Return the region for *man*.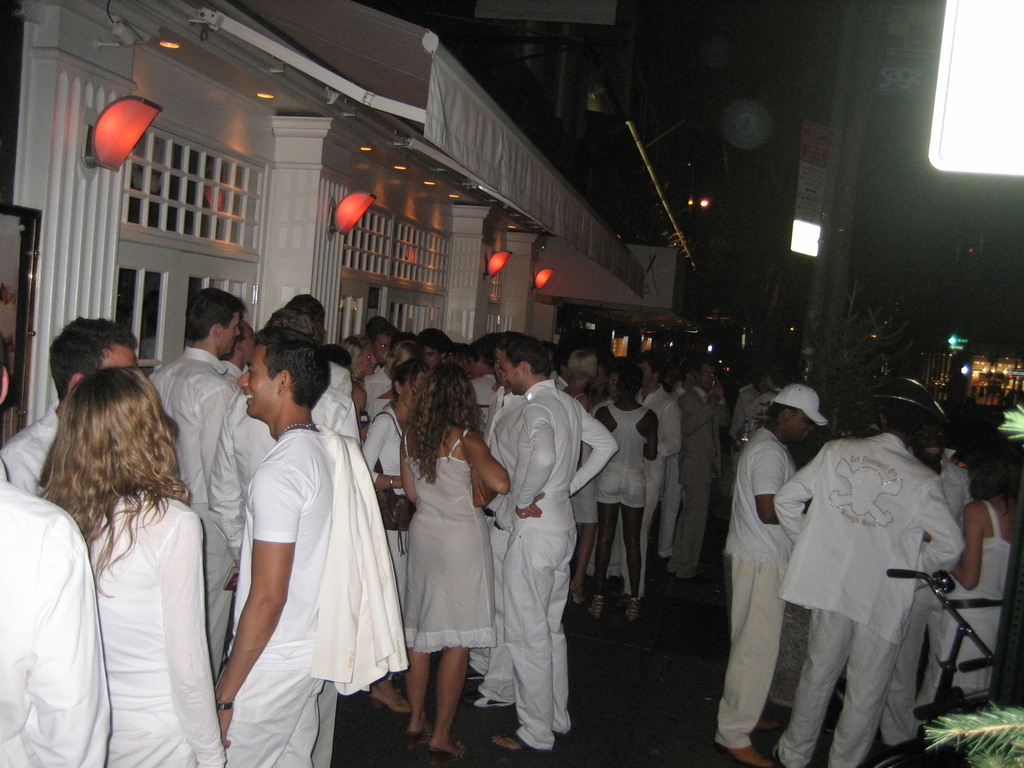
bbox=(715, 384, 830, 767).
